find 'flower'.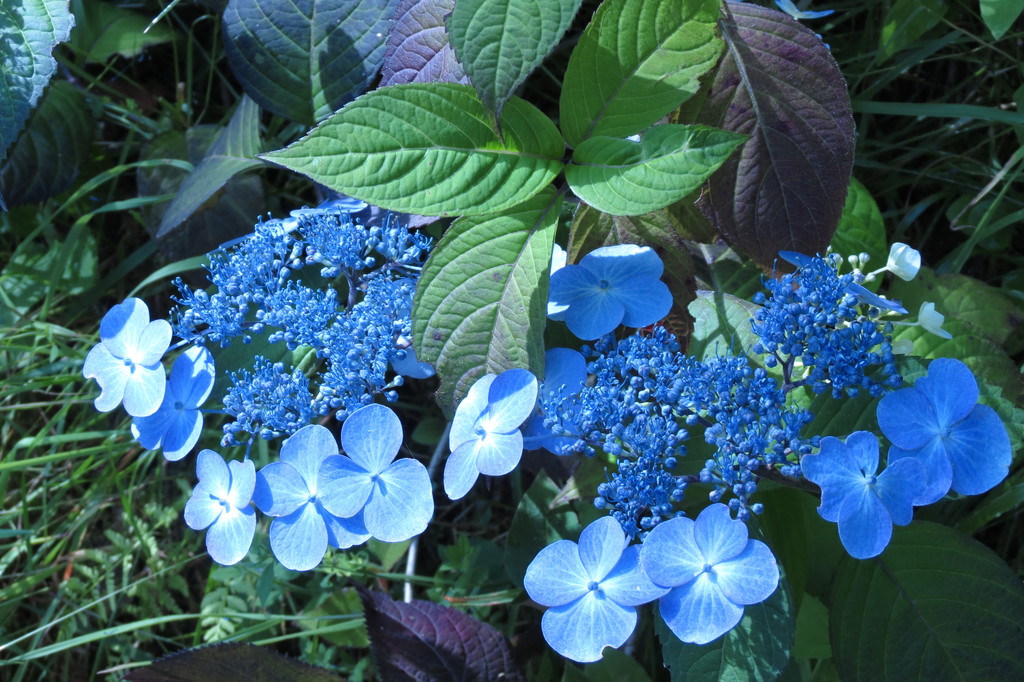
<region>795, 433, 925, 560</region>.
